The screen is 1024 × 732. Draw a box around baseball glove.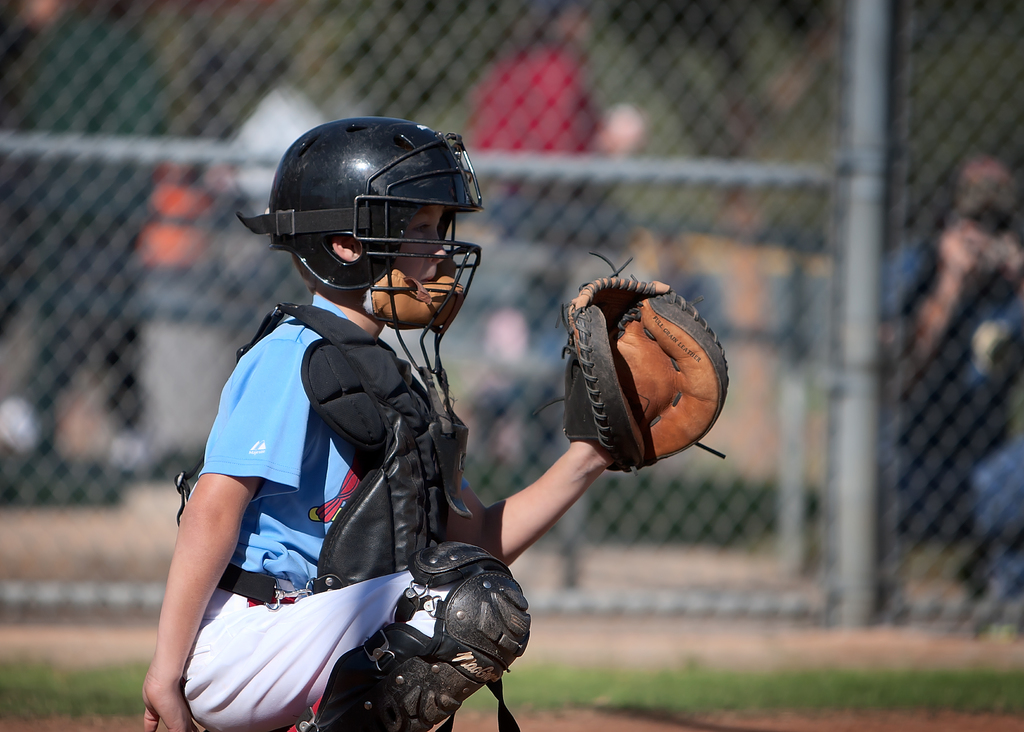
(x1=532, y1=248, x2=732, y2=474).
